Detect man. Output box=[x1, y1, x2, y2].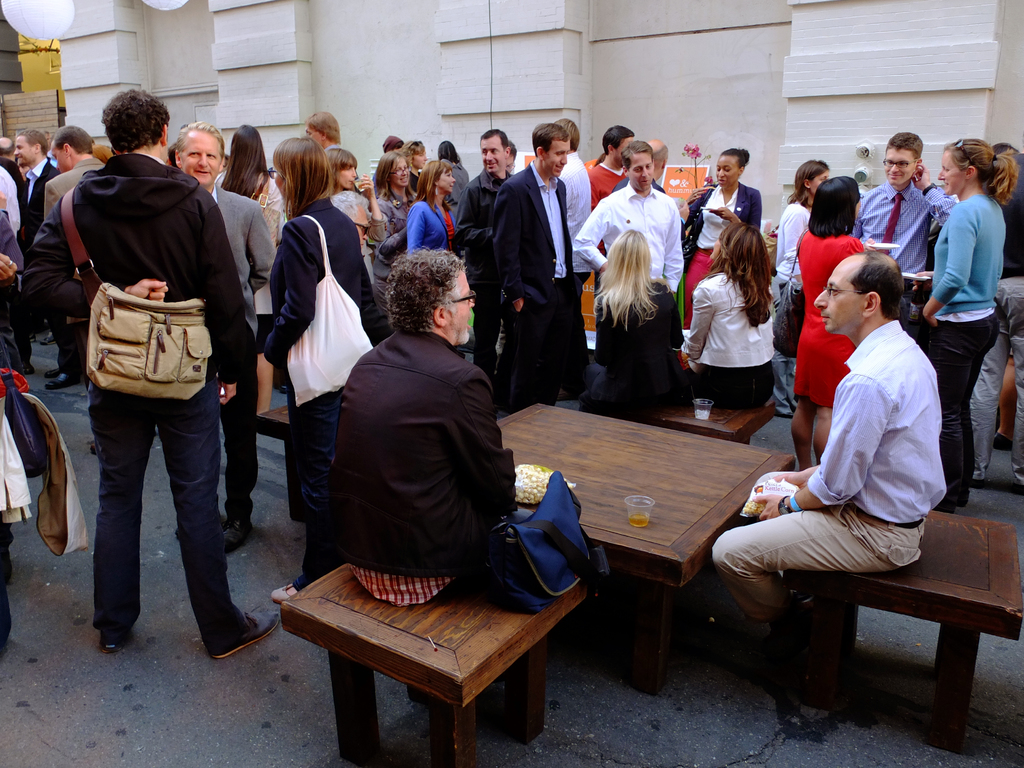
box=[332, 244, 526, 606].
